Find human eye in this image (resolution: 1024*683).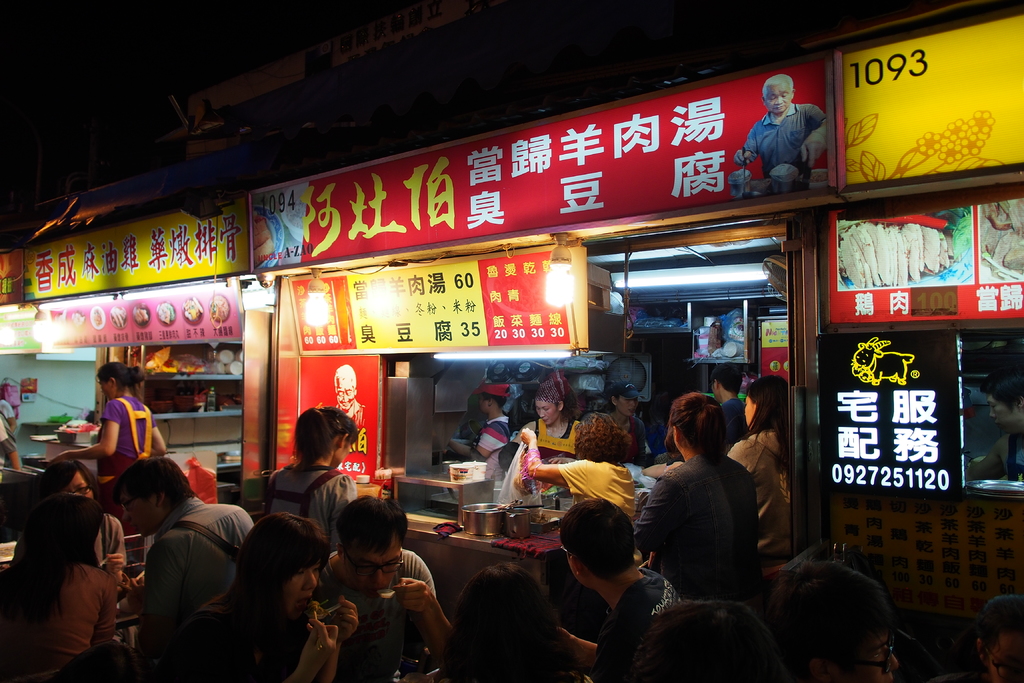
x1=535 y1=405 x2=541 y2=412.
